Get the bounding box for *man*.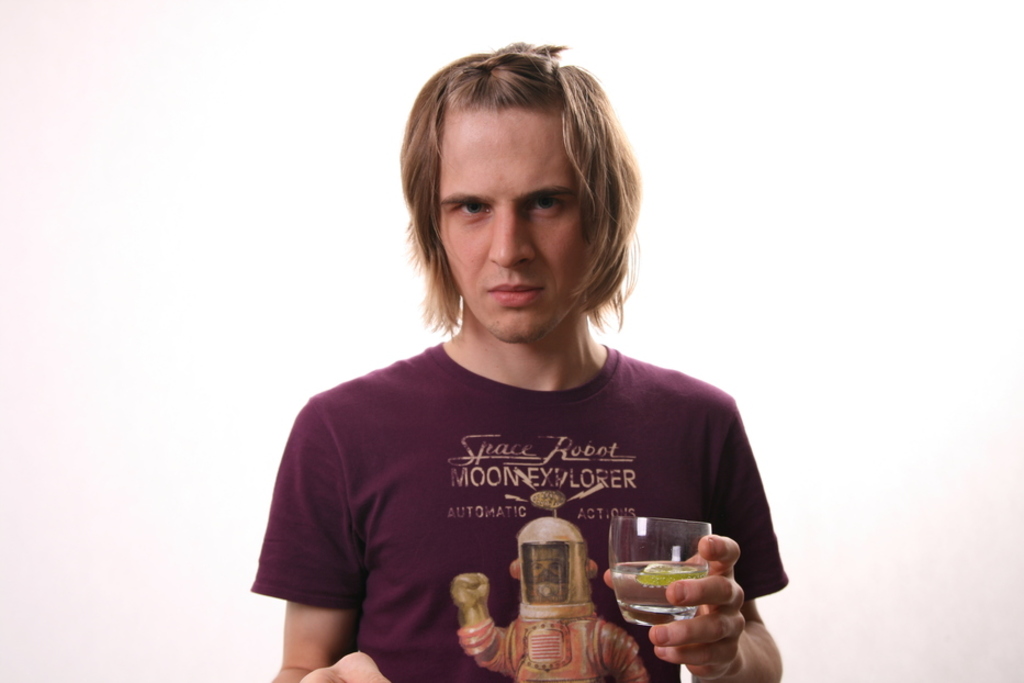
(452, 515, 653, 682).
